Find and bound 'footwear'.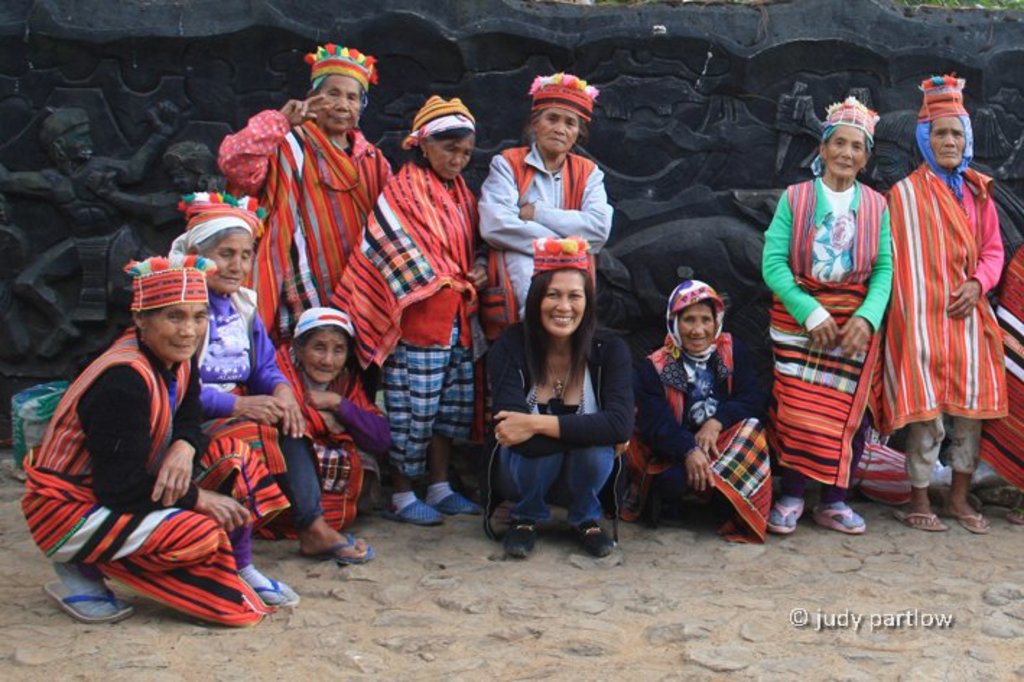
Bound: Rect(585, 520, 614, 556).
